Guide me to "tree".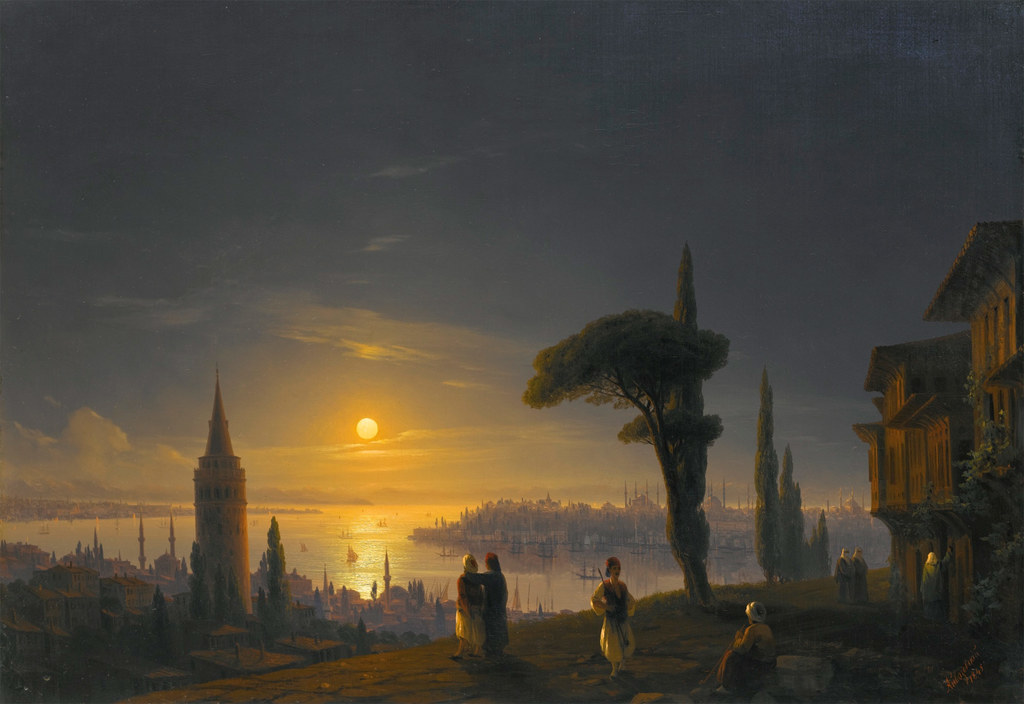
Guidance: <box>149,584,168,605</box>.
